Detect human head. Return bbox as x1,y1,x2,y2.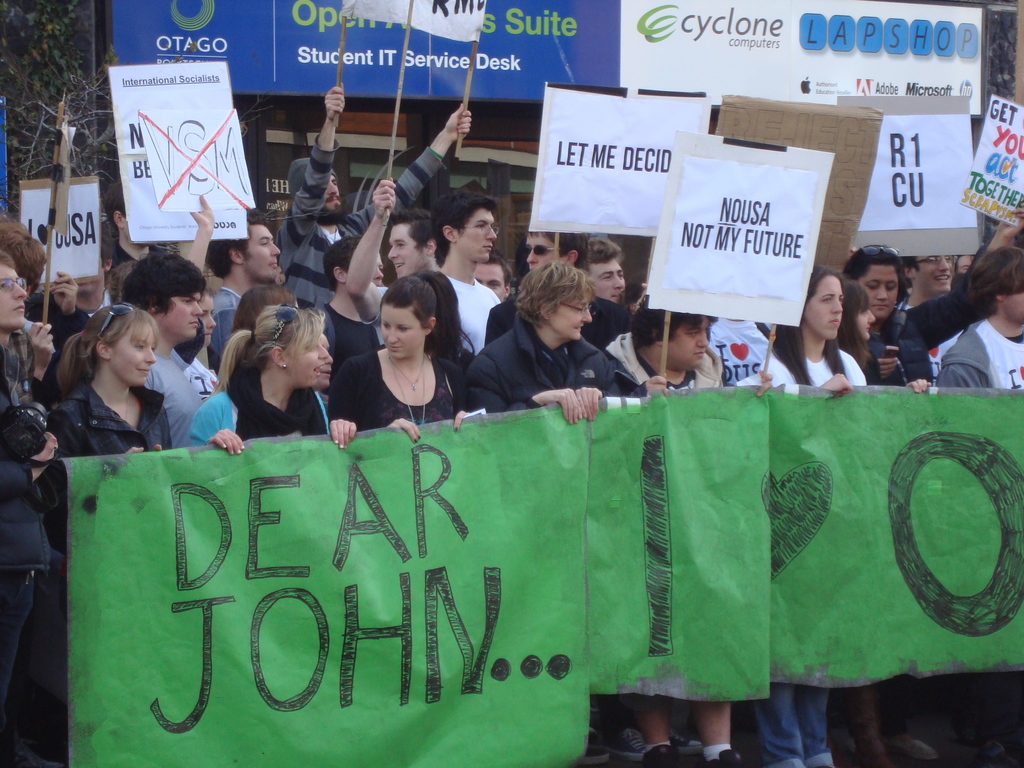
630,288,712,367.
